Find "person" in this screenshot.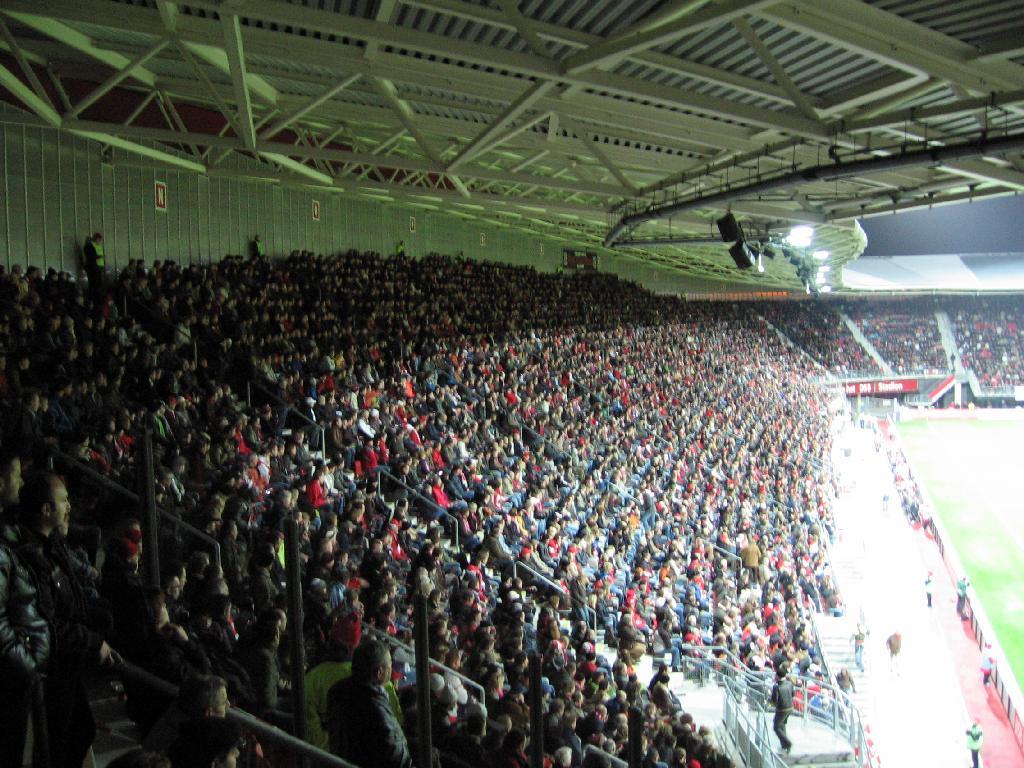
The bounding box for "person" is pyautogui.locateOnScreen(955, 575, 973, 618).
